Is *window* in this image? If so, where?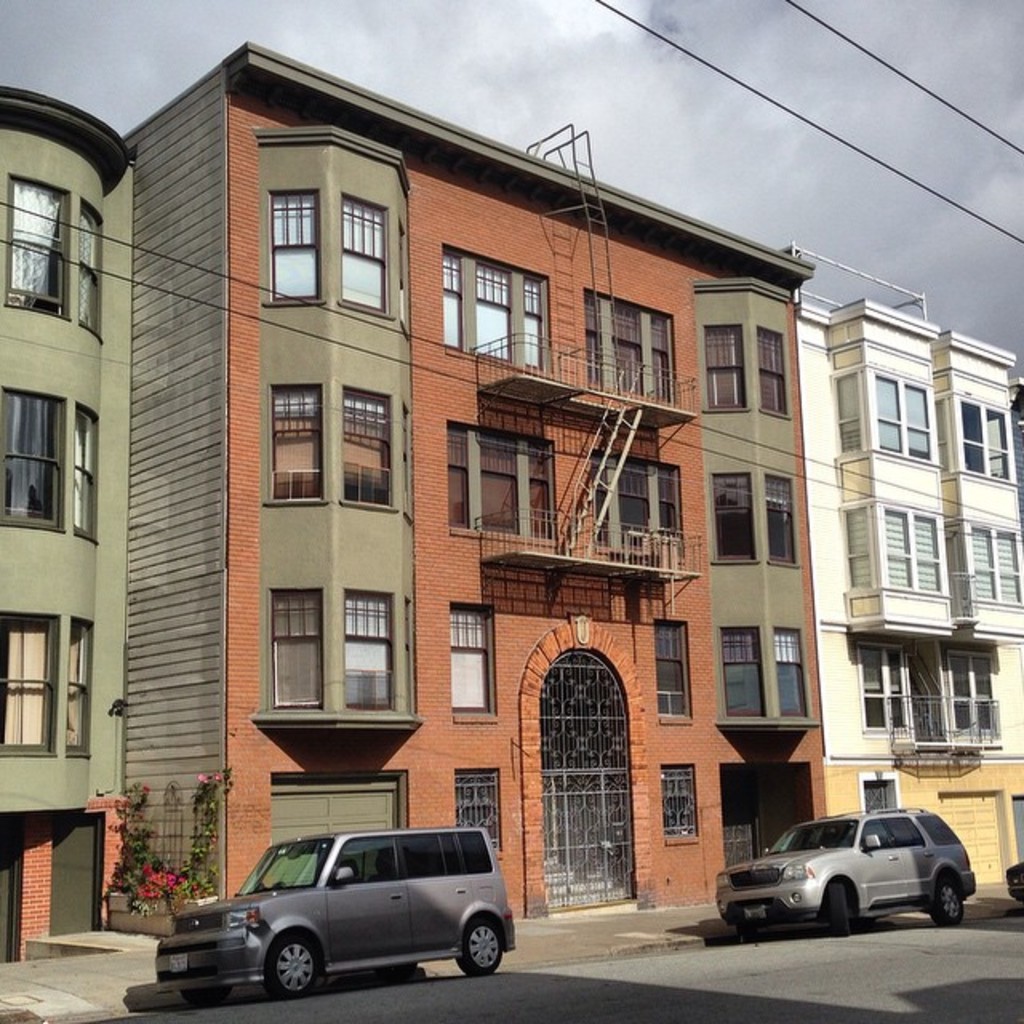
Yes, at [left=586, top=293, right=677, bottom=411].
